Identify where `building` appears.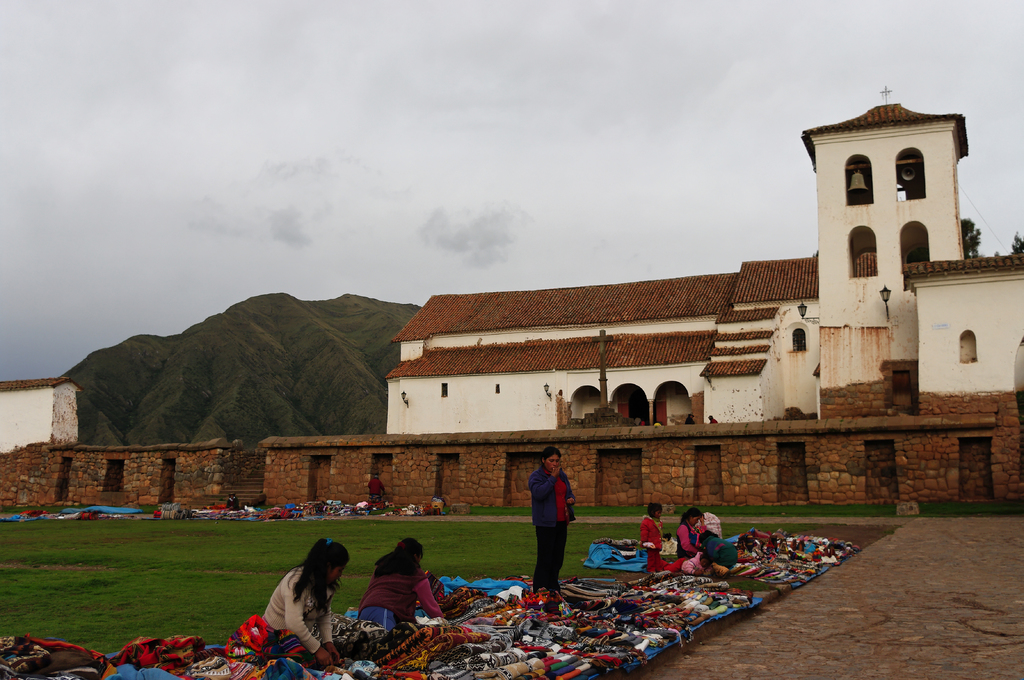
Appears at BBox(383, 84, 1023, 434).
